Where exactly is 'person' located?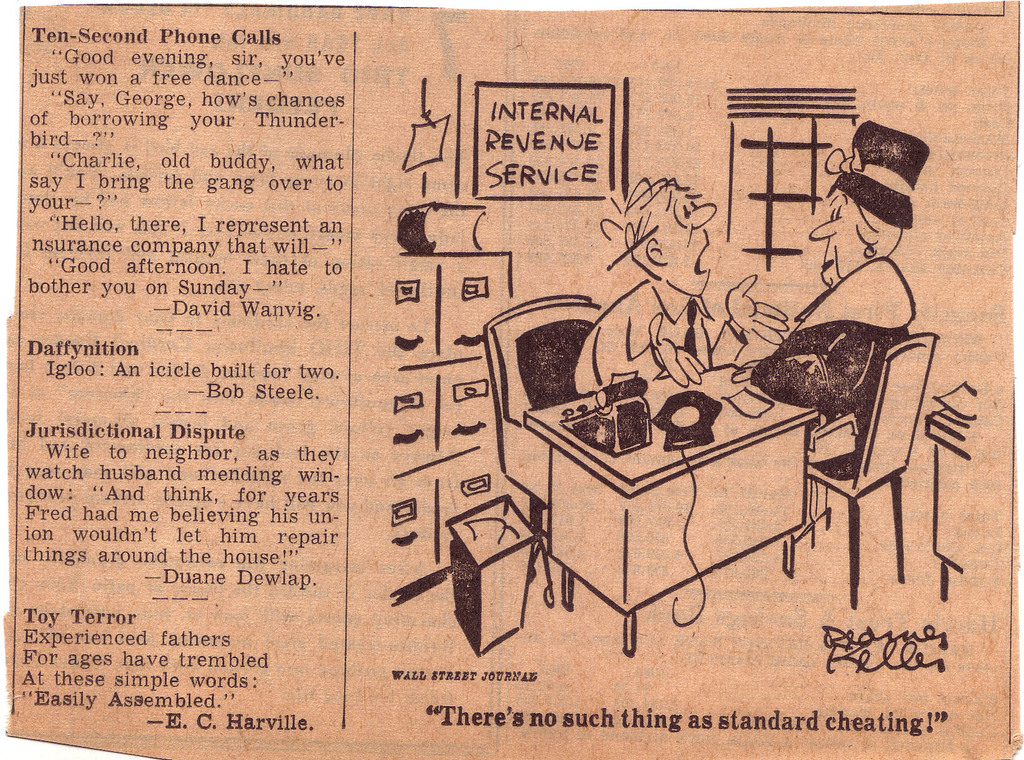
Its bounding box is [x1=731, y1=193, x2=917, y2=551].
